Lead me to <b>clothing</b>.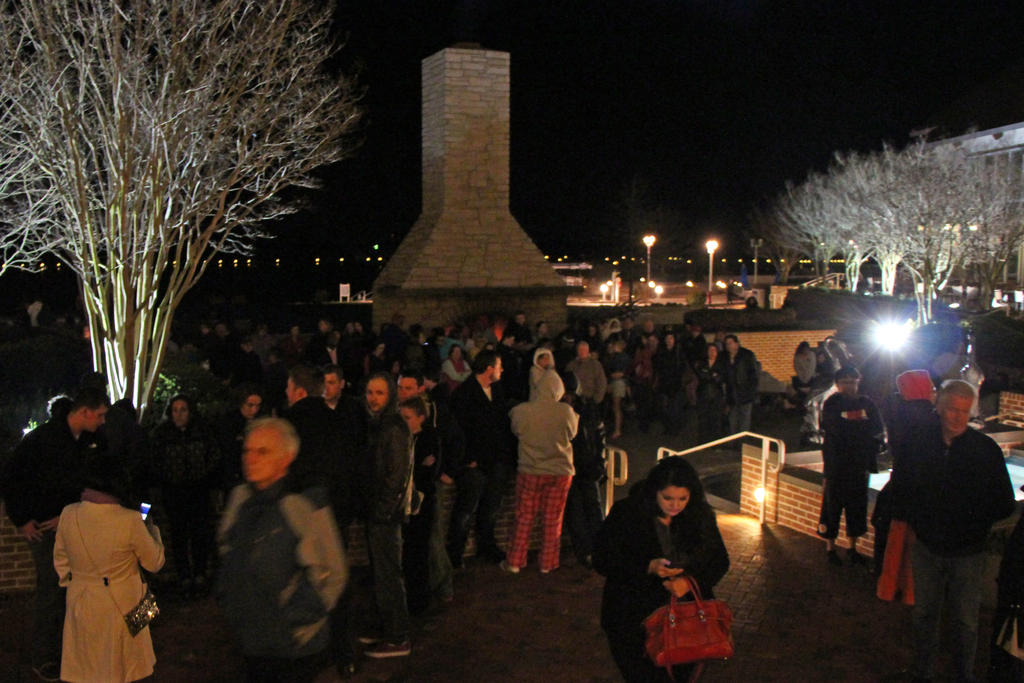
Lead to bbox(452, 377, 505, 544).
